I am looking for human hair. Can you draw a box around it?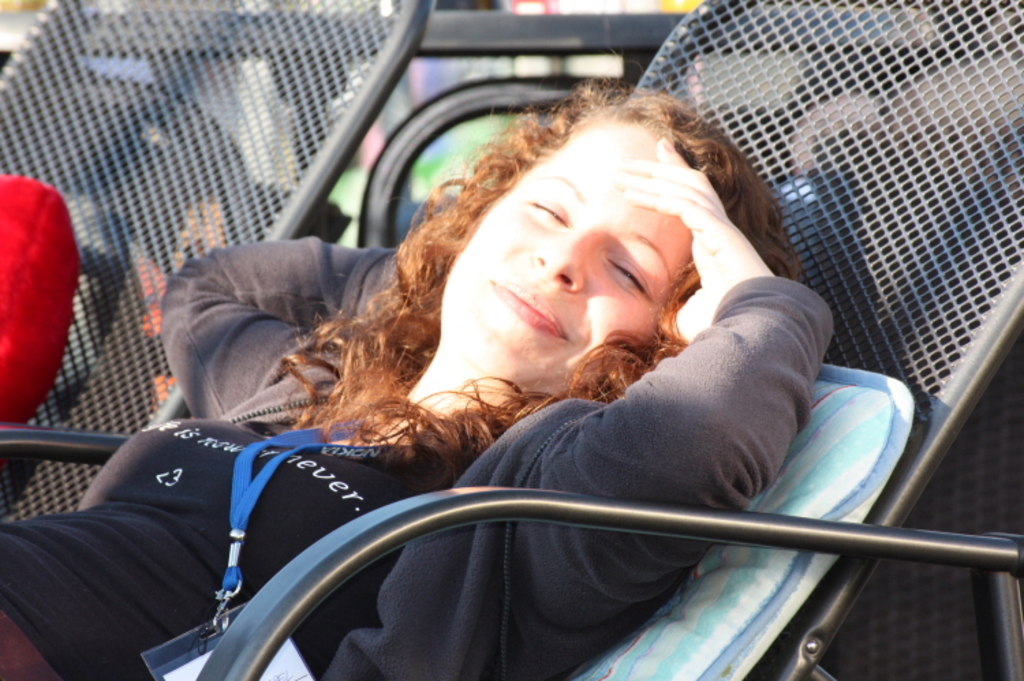
Sure, the bounding box is <box>358,90,706,448</box>.
